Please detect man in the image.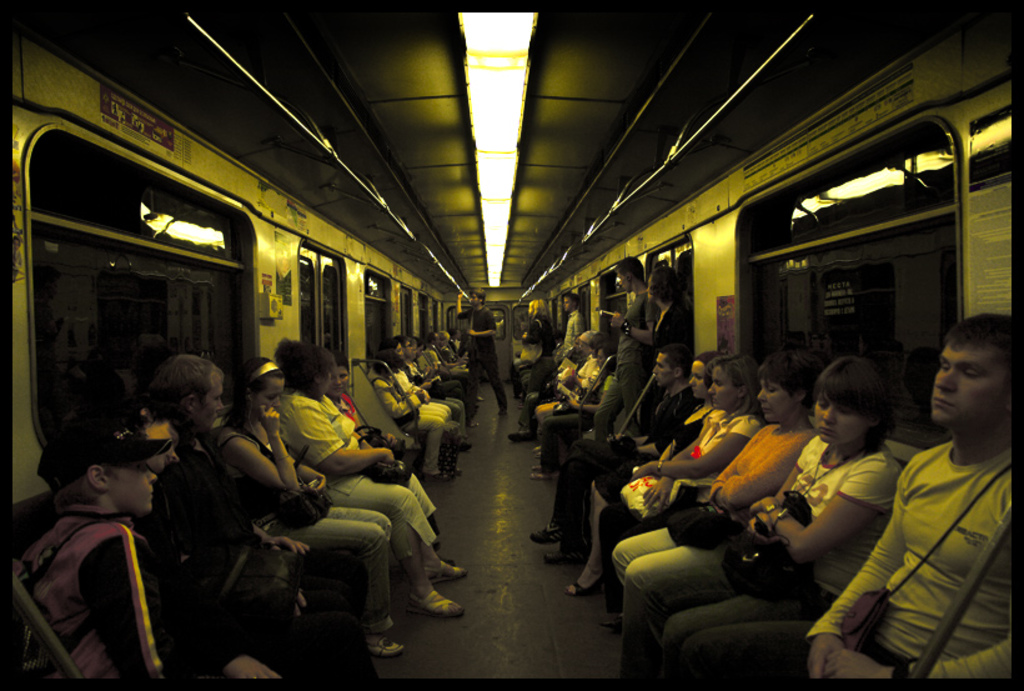
455,292,508,417.
